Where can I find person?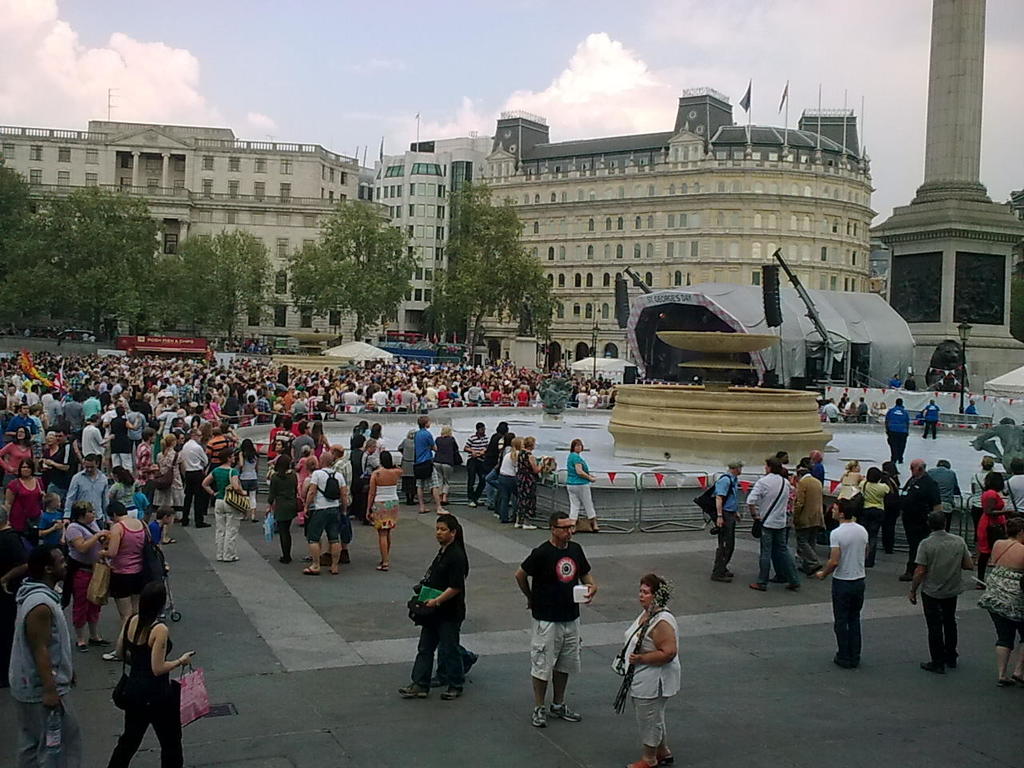
You can find it at BBox(202, 456, 251, 566).
